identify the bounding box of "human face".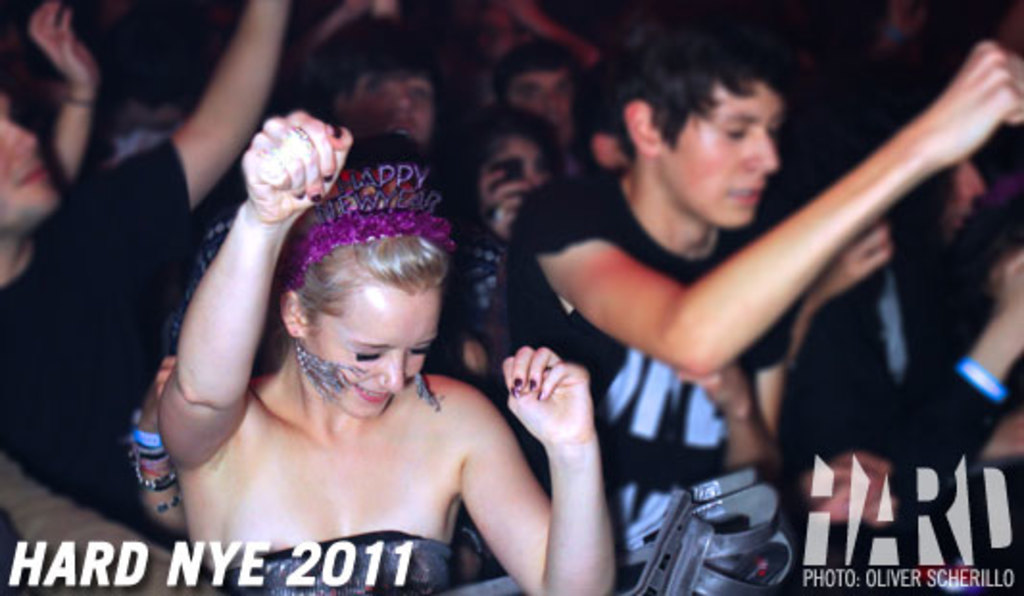
crop(476, 129, 546, 242).
